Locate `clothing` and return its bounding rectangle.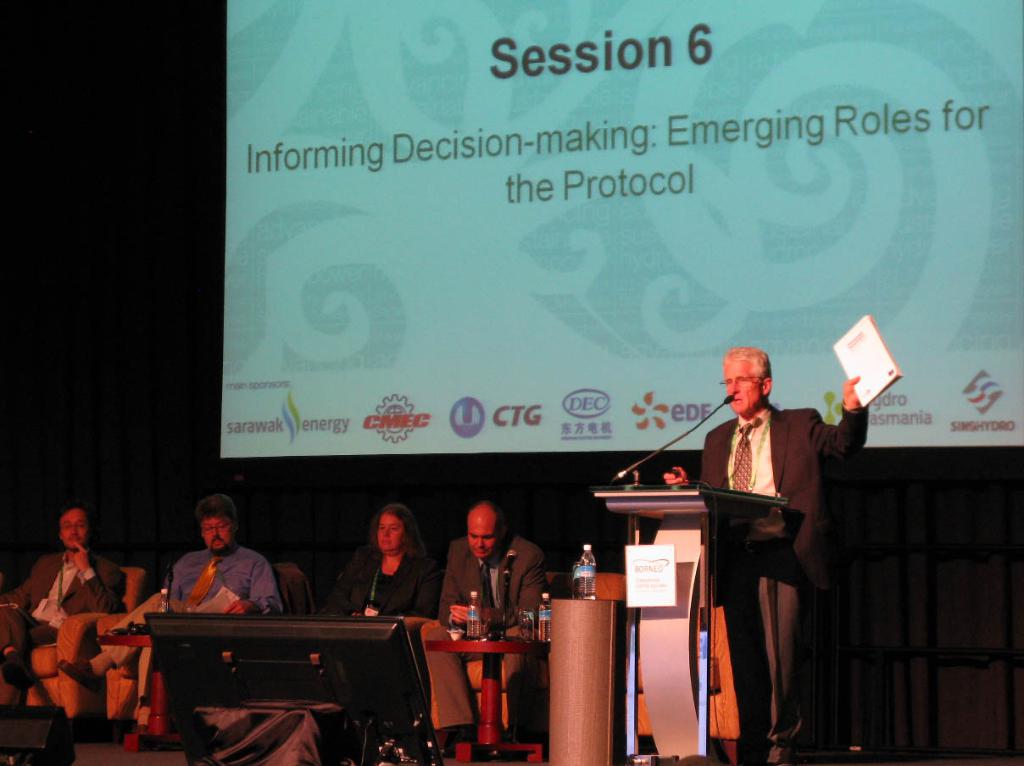
box=[106, 555, 286, 708].
